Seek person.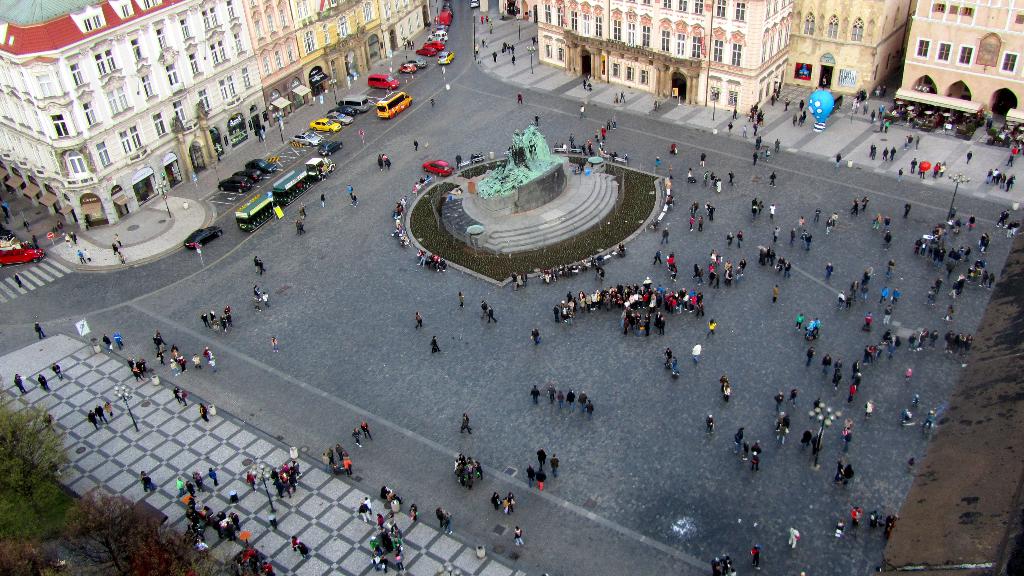
804:427:817:447.
